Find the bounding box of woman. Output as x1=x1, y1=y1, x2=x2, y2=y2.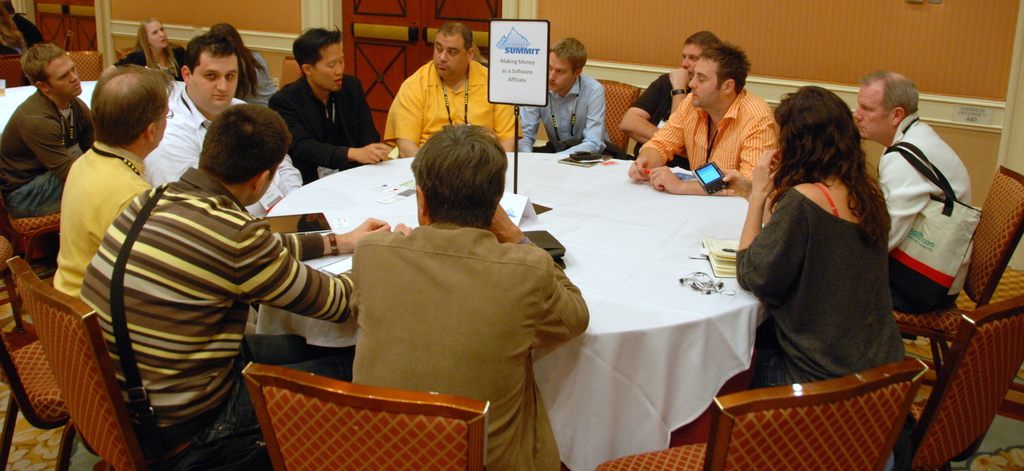
x1=0, y1=8, x2=28, y2=54.
